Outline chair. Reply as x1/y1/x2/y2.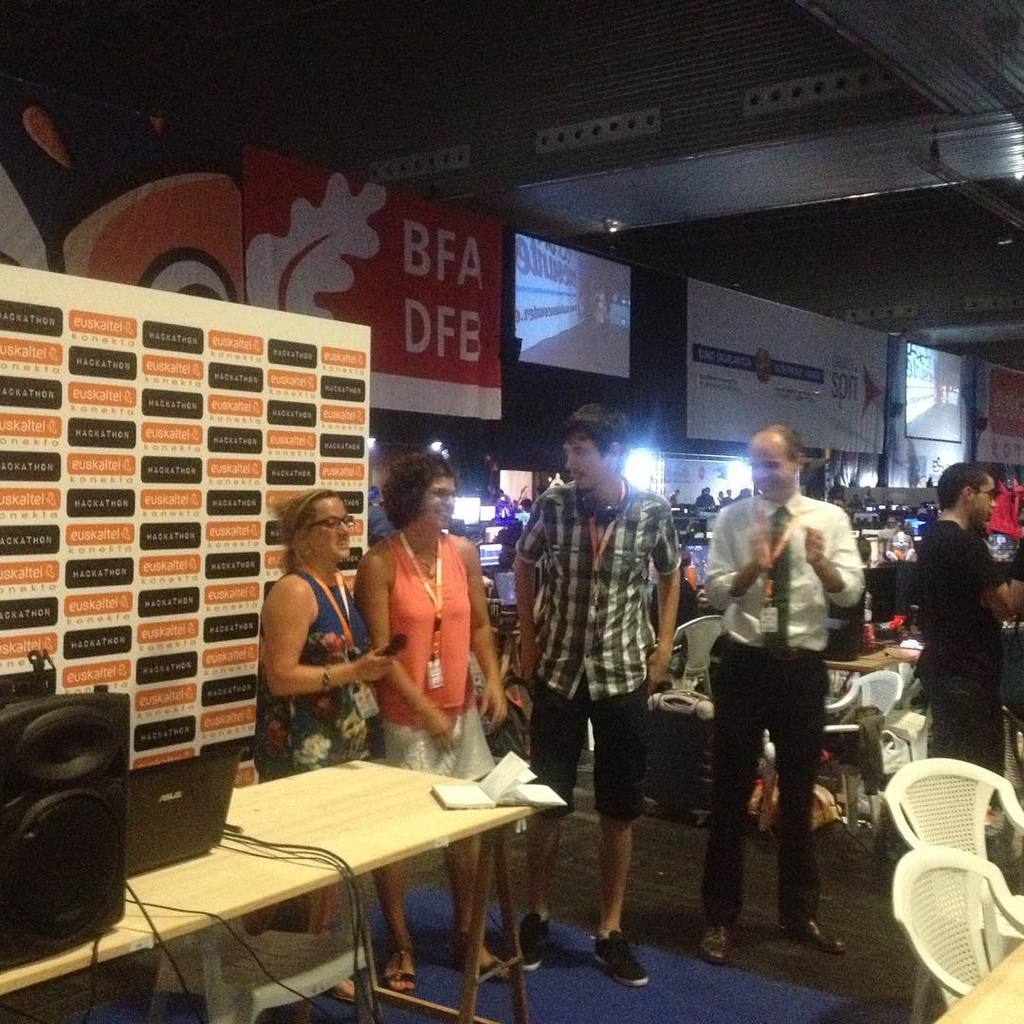
835/674/936/830.
